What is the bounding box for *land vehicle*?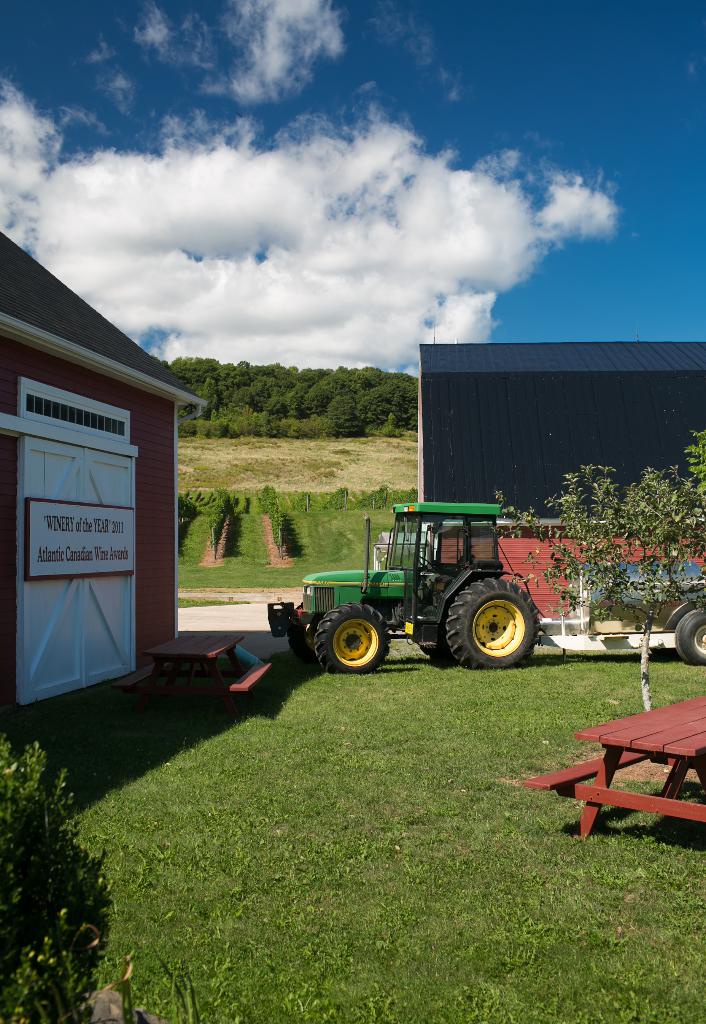
(left=285, top=492, right=555, bottom=685).
